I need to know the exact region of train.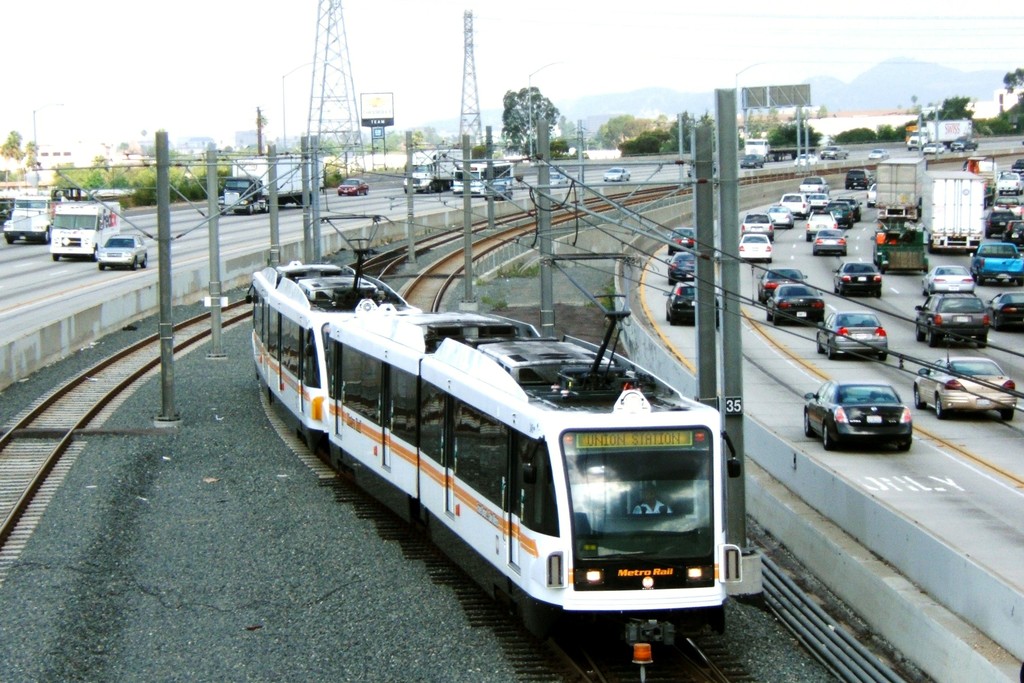
Region: left=252, top=213, right=744, bottom=682.
